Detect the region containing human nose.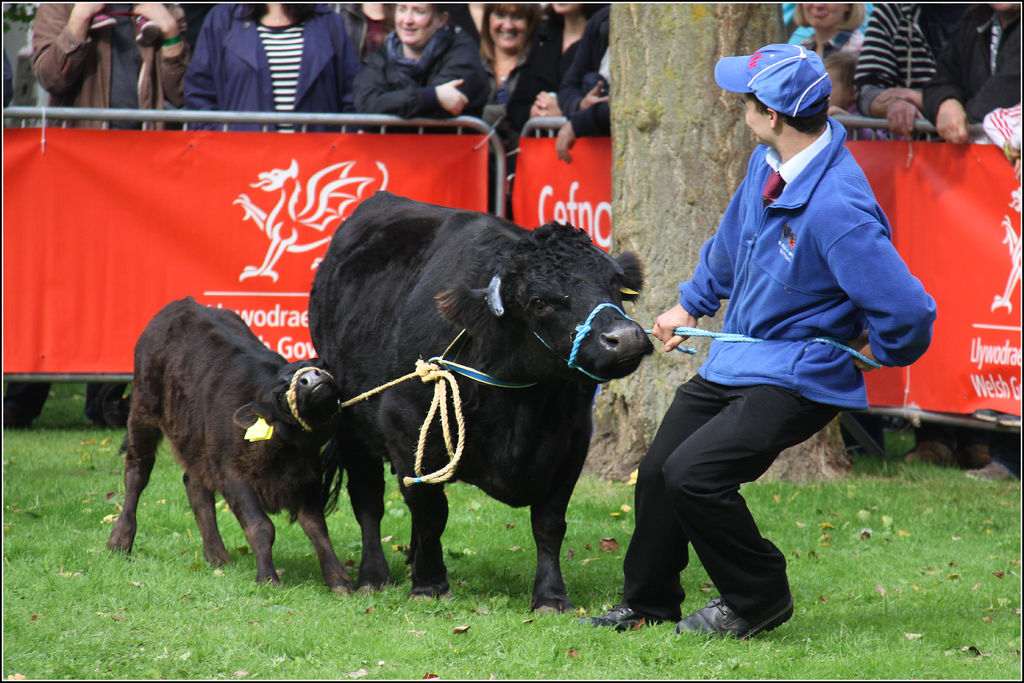
<box>400,11,414,25</box>.
